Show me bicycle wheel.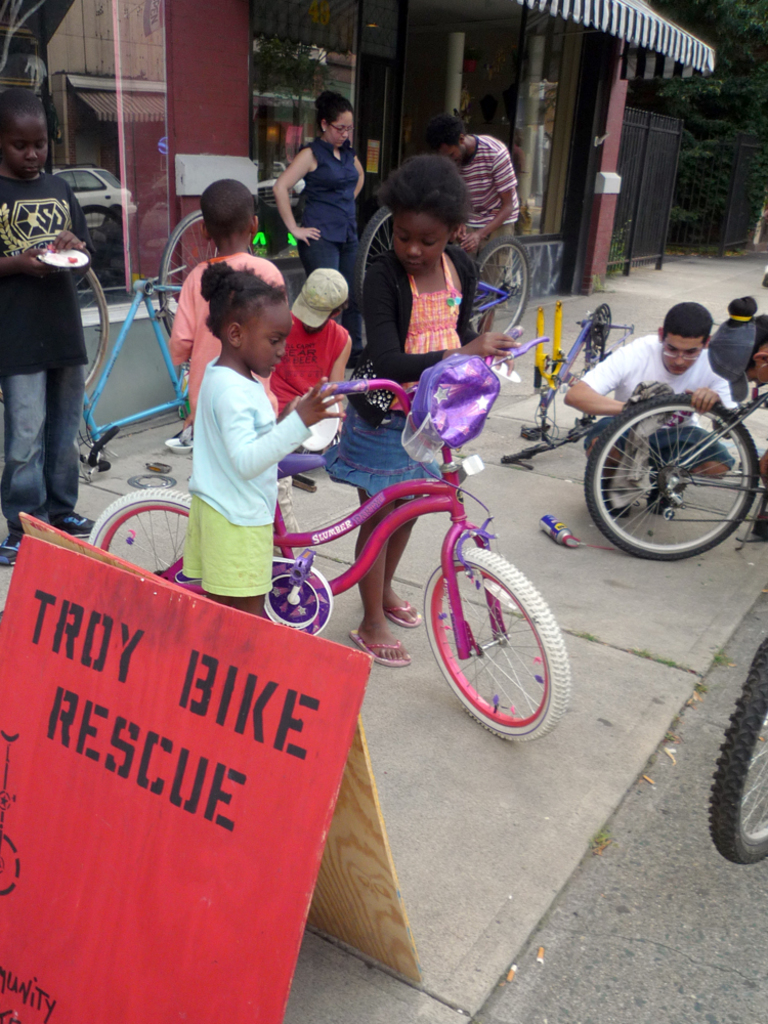
bicycle wheel is here: 0/830/23/903.
